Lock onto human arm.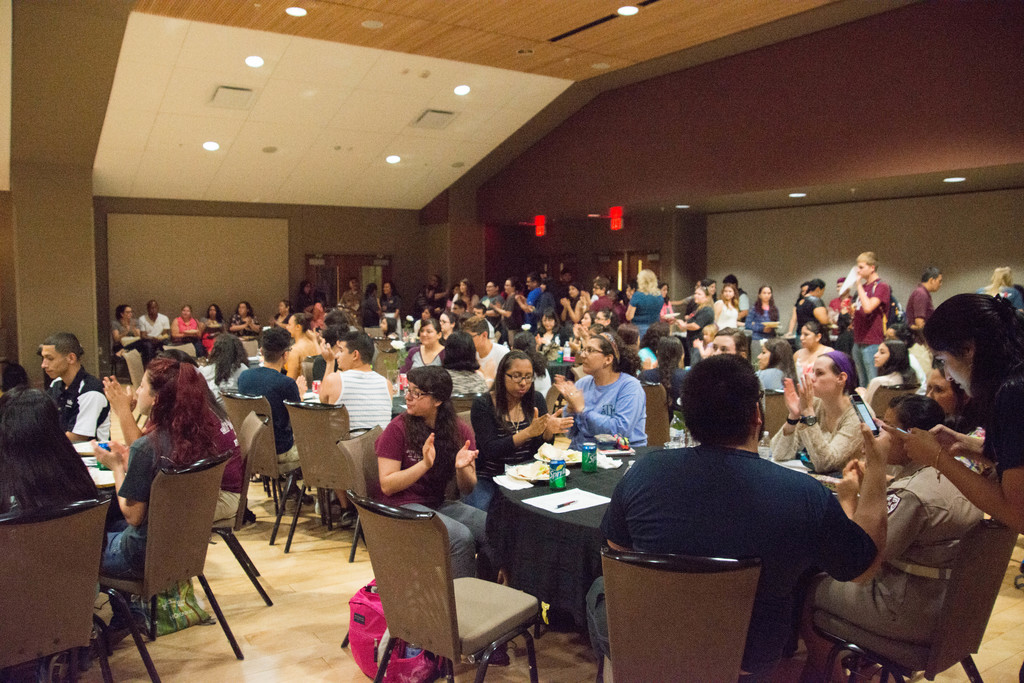
Locked: [536, 334, 547, 353].
